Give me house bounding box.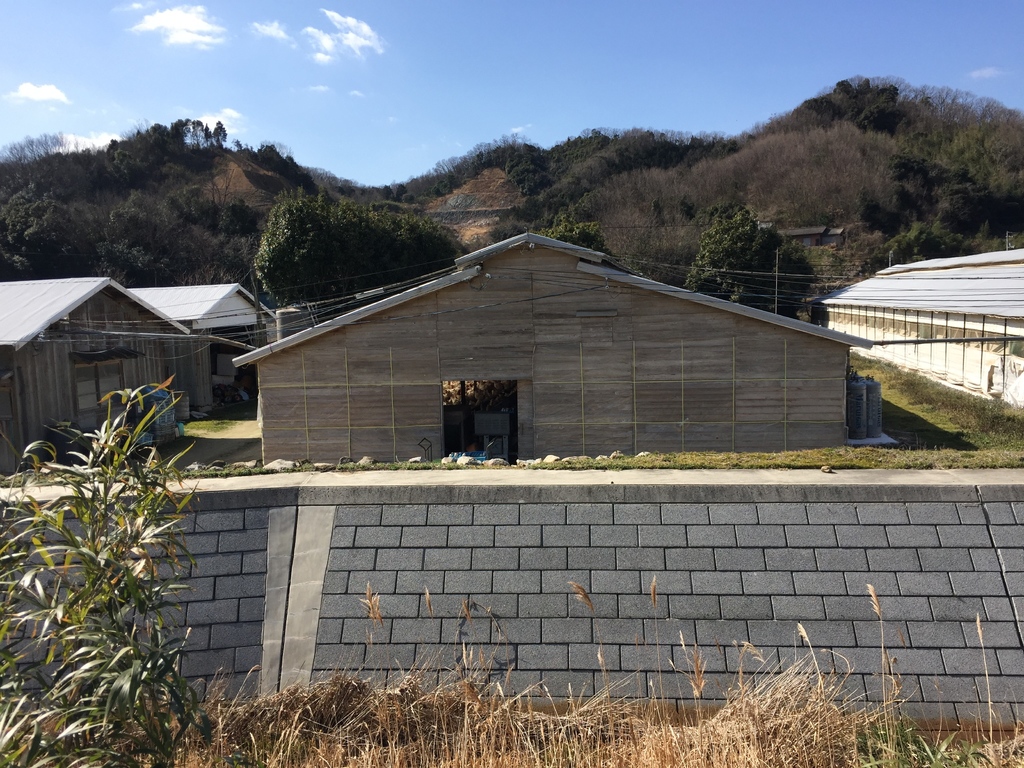
x1=0, y1=269, x2=193, y2=471.
